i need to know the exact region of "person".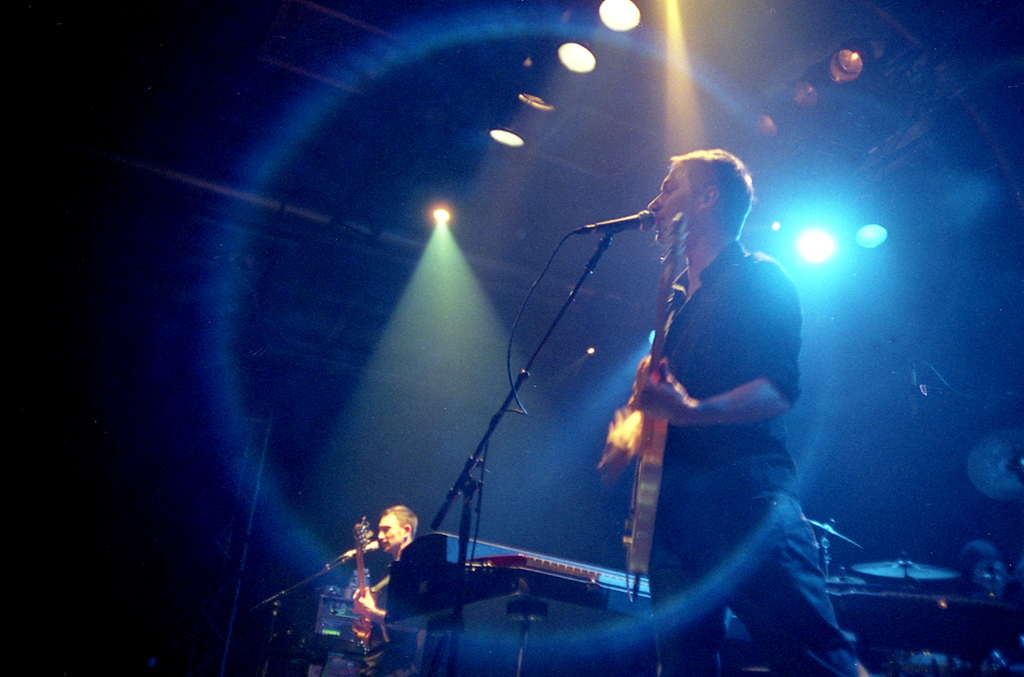
Region: 599/140/876/676.
